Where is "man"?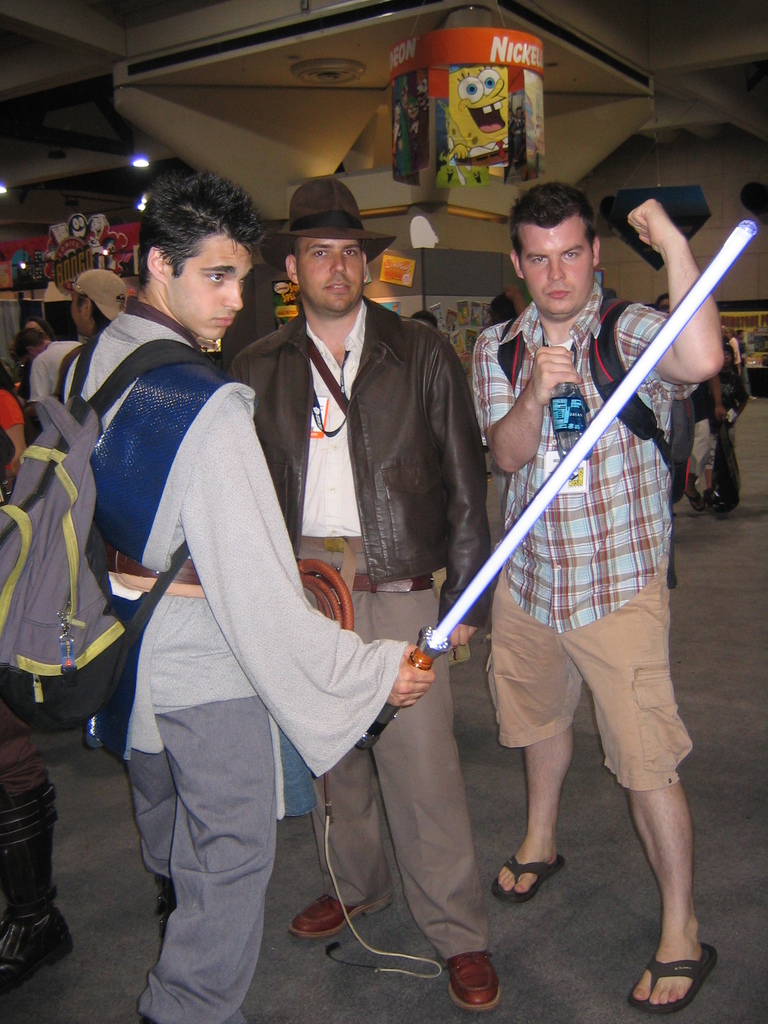
(68, 276, 141, 405).
